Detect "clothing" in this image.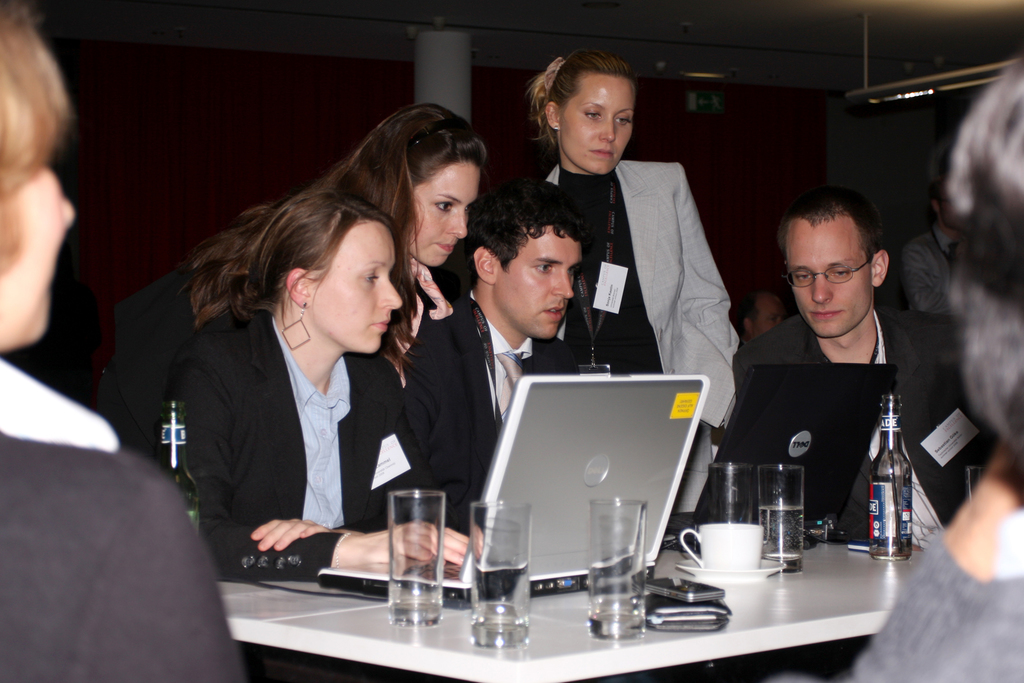
Detection: 396/292/580/537.
